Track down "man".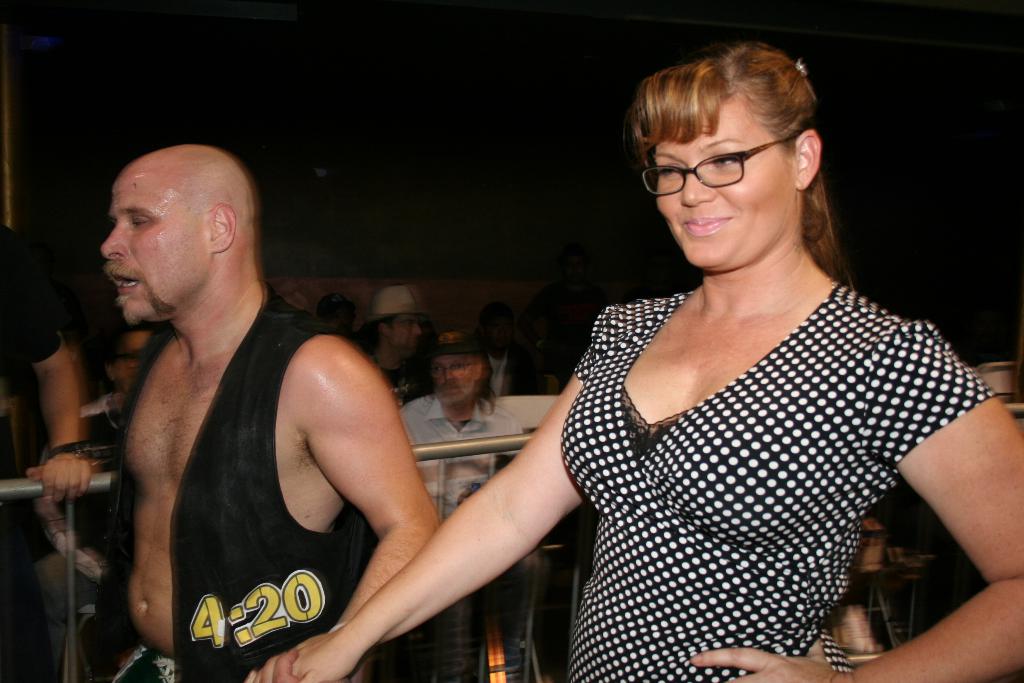
Tracked to detection(47, 106, 391, 682).
